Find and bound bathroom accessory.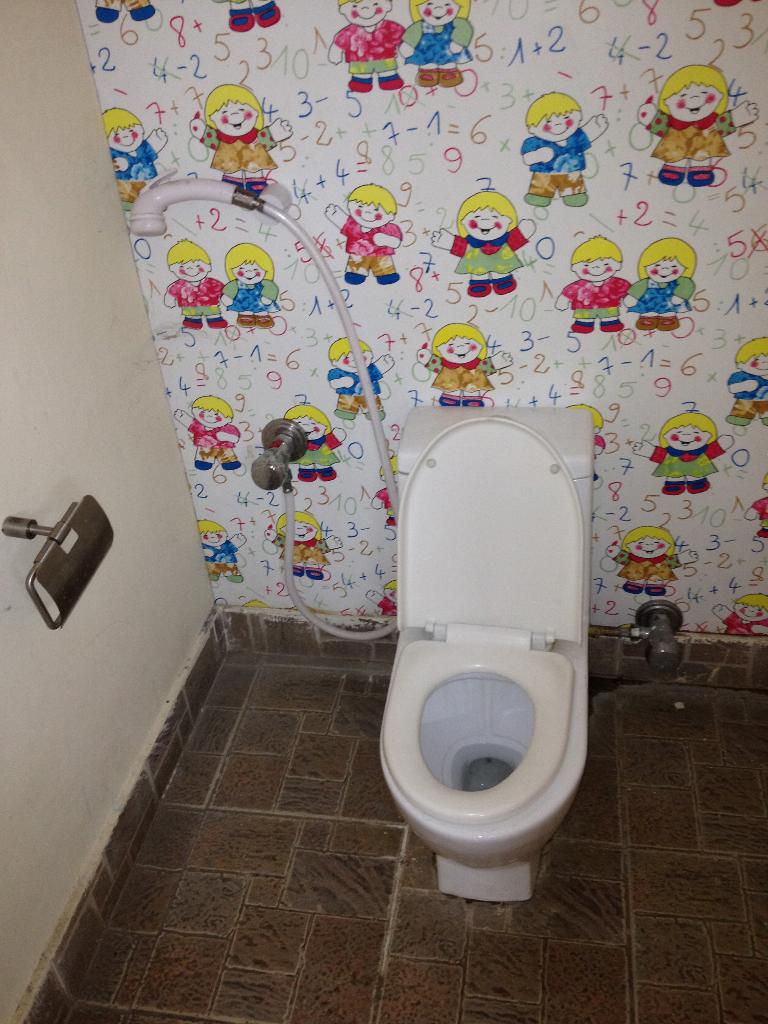
Bound: 128, 172, 399, 639.
